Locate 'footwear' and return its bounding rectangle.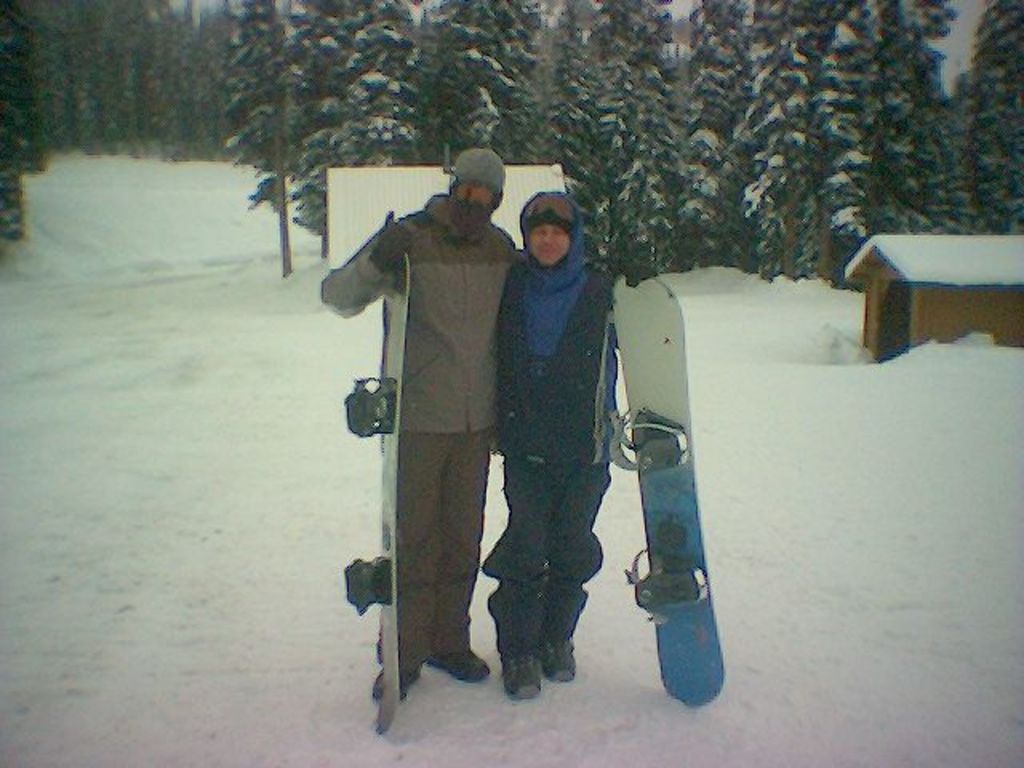
<region>426, 645, 493, 678</region>.
